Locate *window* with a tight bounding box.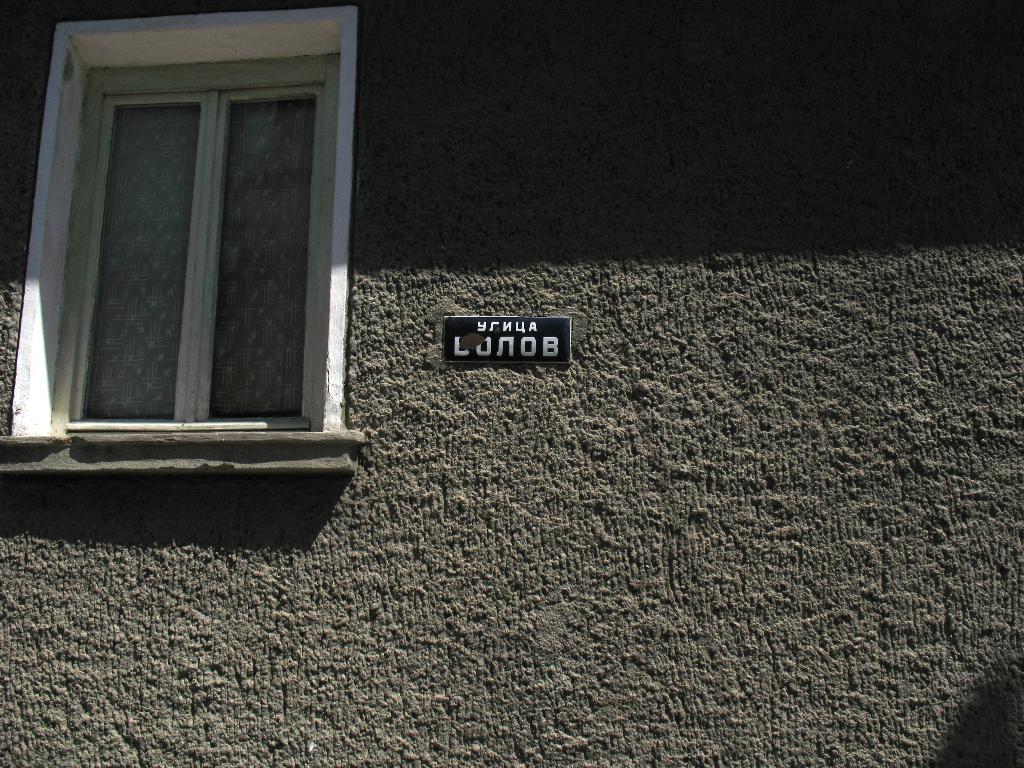
left=0, top=4, right=367, bottom=478.
